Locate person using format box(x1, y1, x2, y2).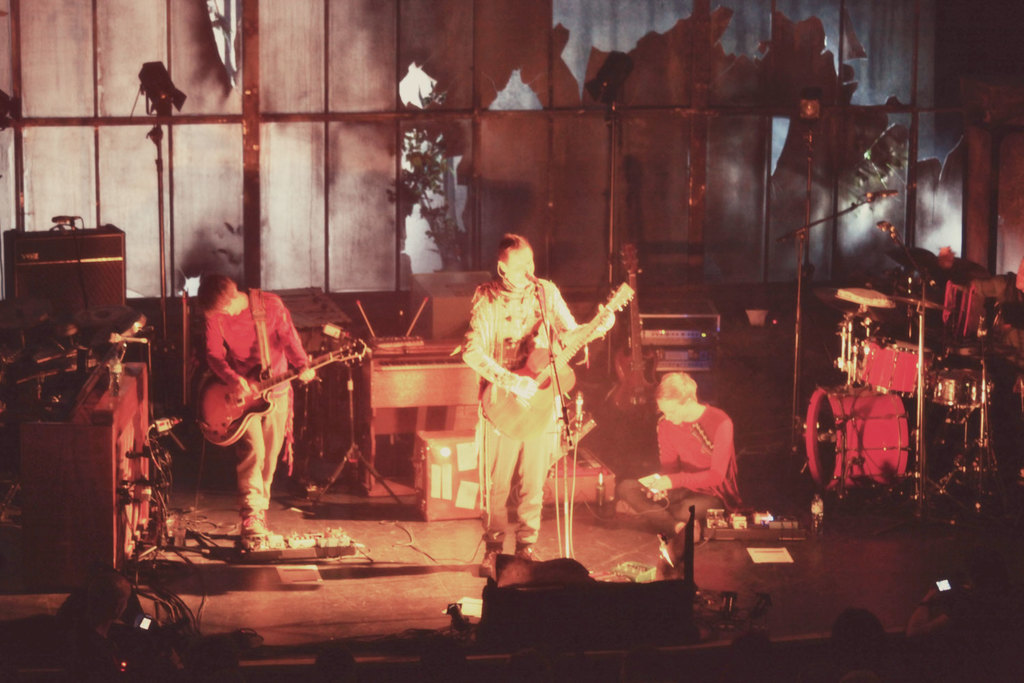
box(456, 236, 618, 574).
